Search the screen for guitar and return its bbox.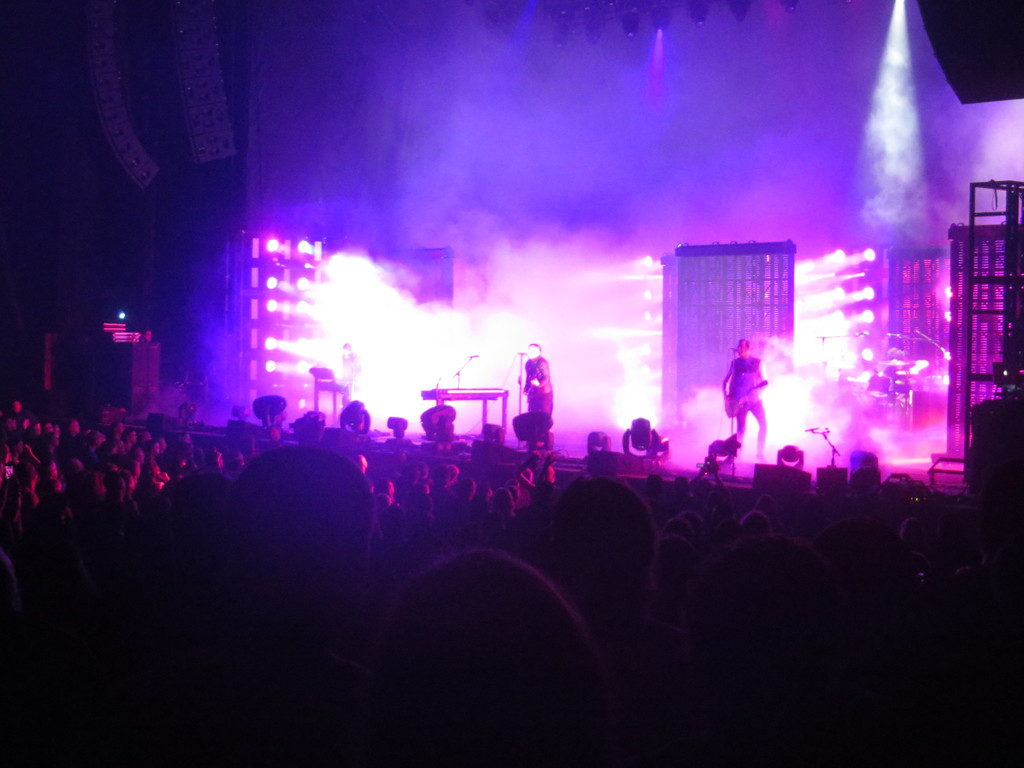
Found: bbox=[518, 362, 545, 401].
